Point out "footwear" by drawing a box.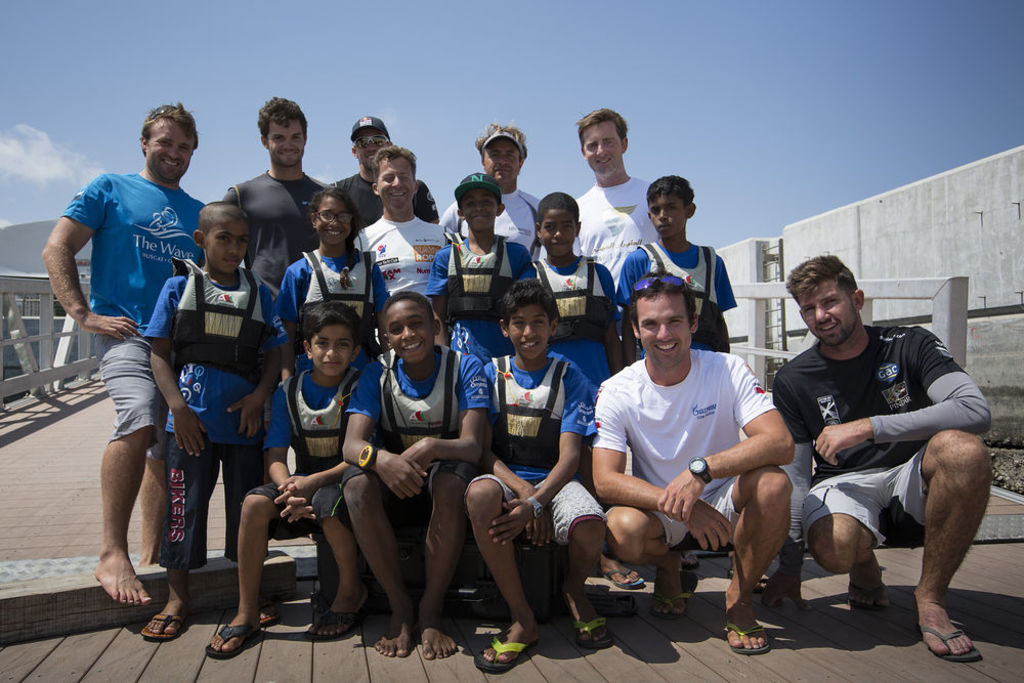
x1=722 y1=625 x2=772 y2=659.
